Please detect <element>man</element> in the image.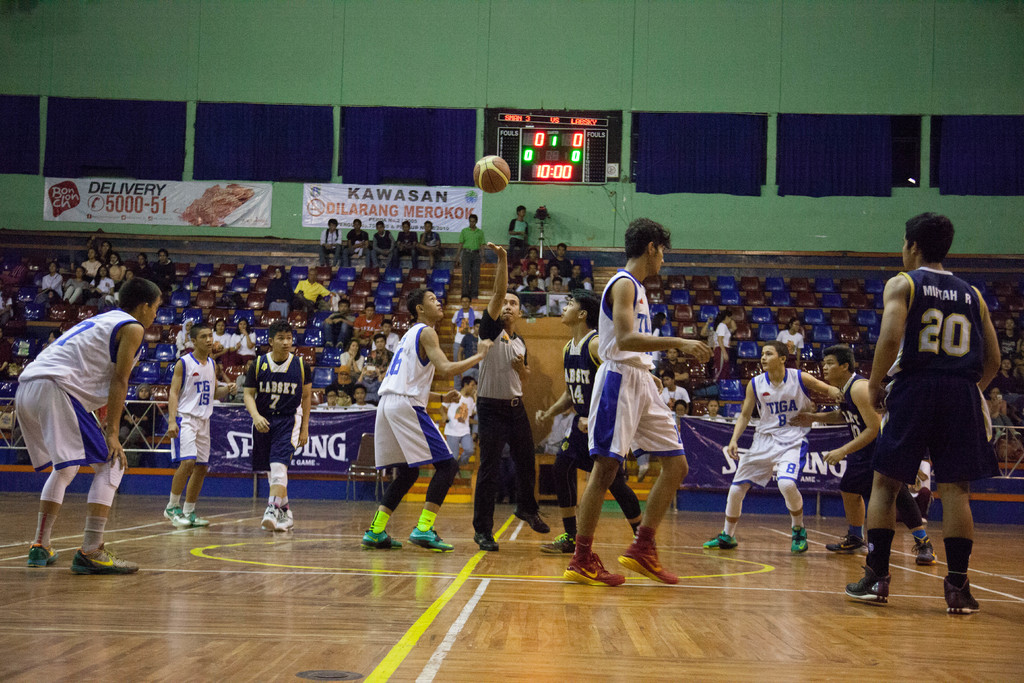
{"x1": 843, "y1": 214, "x2": 1006, "y2": 616}.
